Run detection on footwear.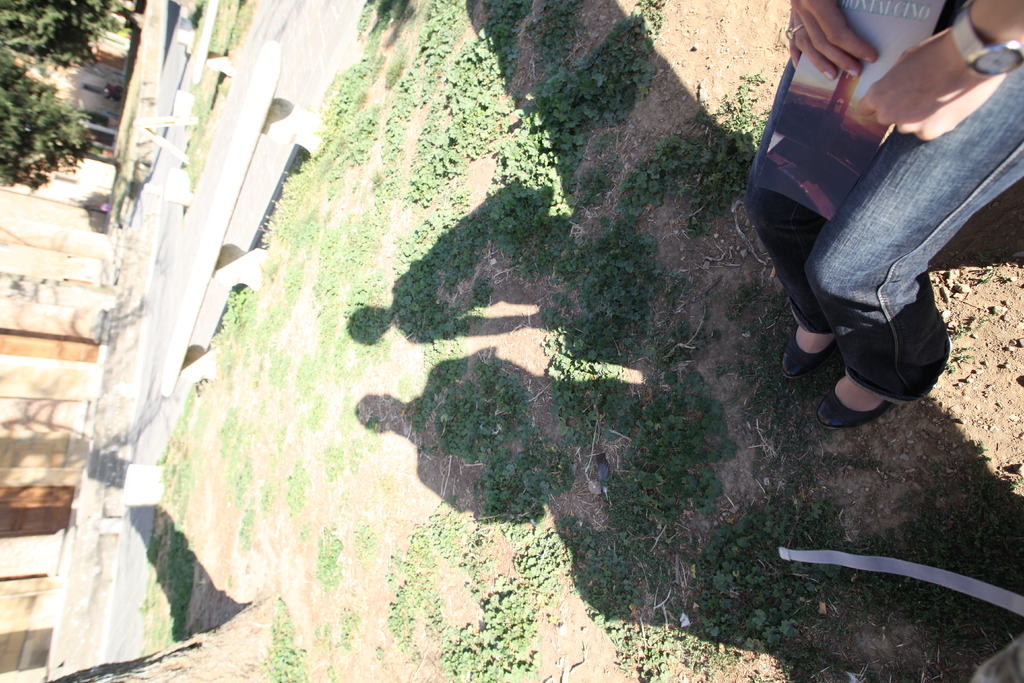
Result: bbox=(778, 325, 836, 381).
